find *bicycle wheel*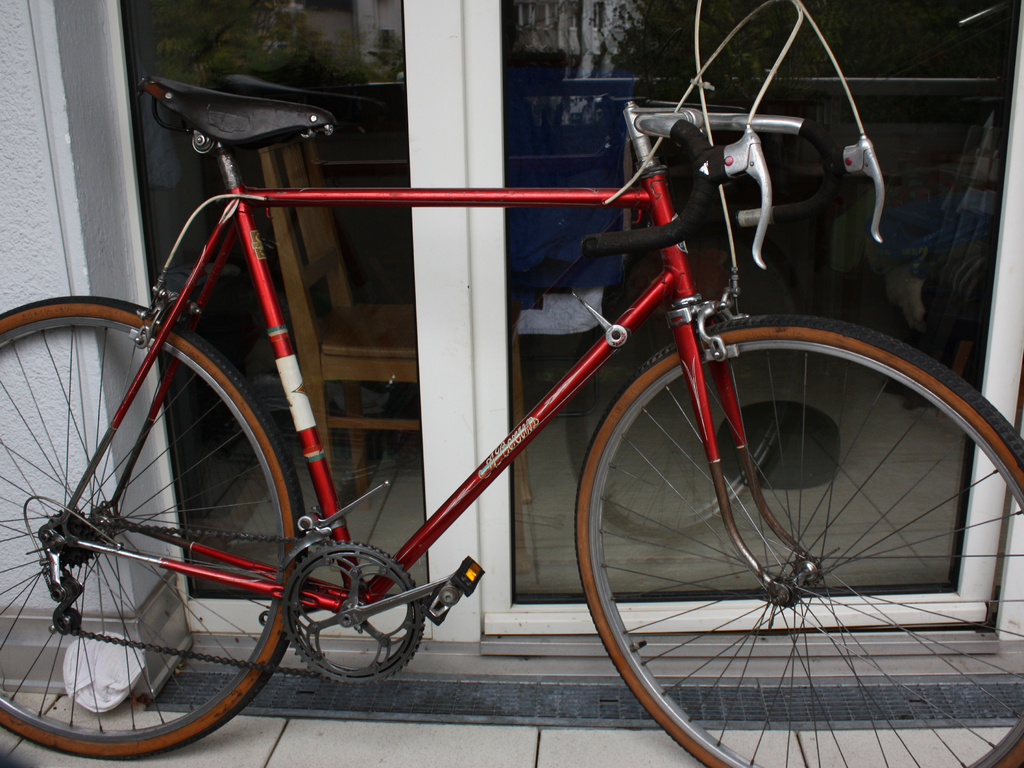
<box>0,295,317,757</box>
